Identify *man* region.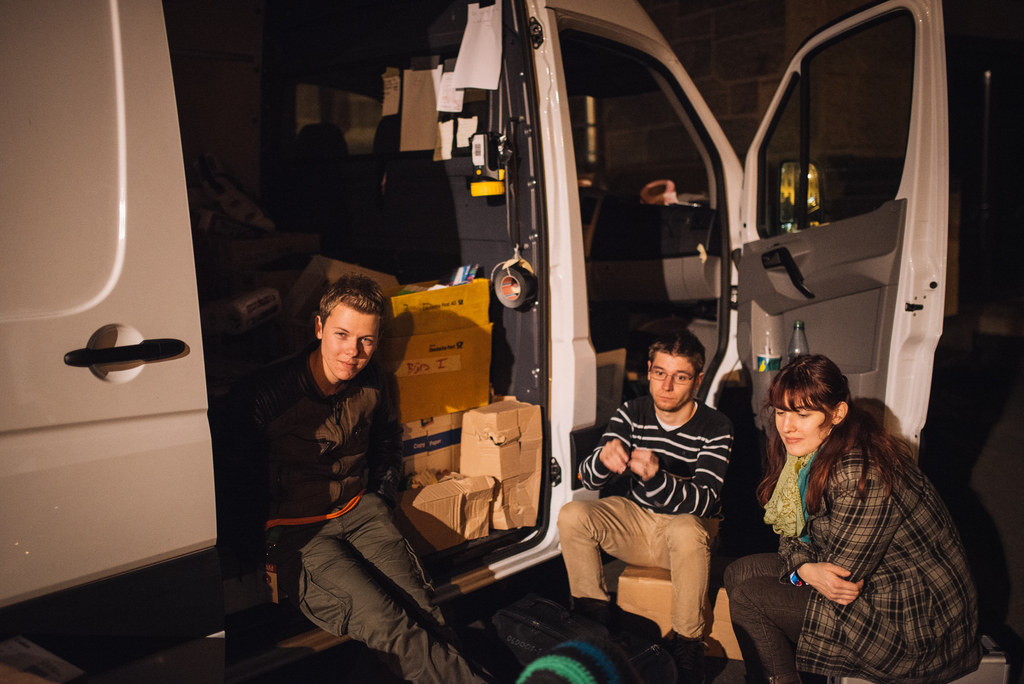
Region: <box>550,330,735,660</box>.
